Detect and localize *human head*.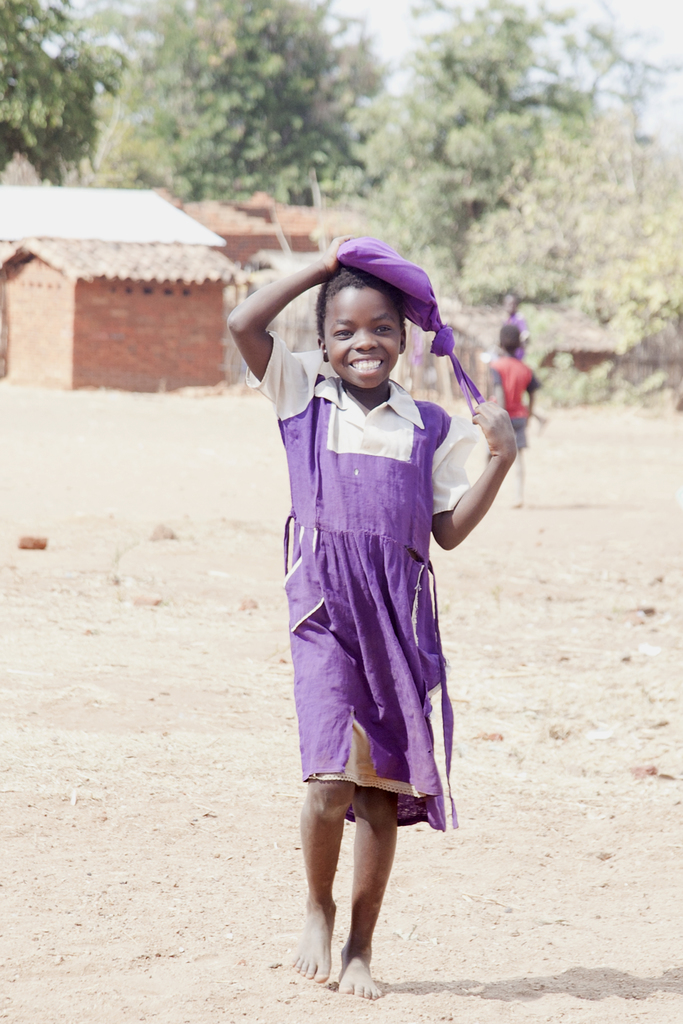
Localized at [302,260,421,374].
